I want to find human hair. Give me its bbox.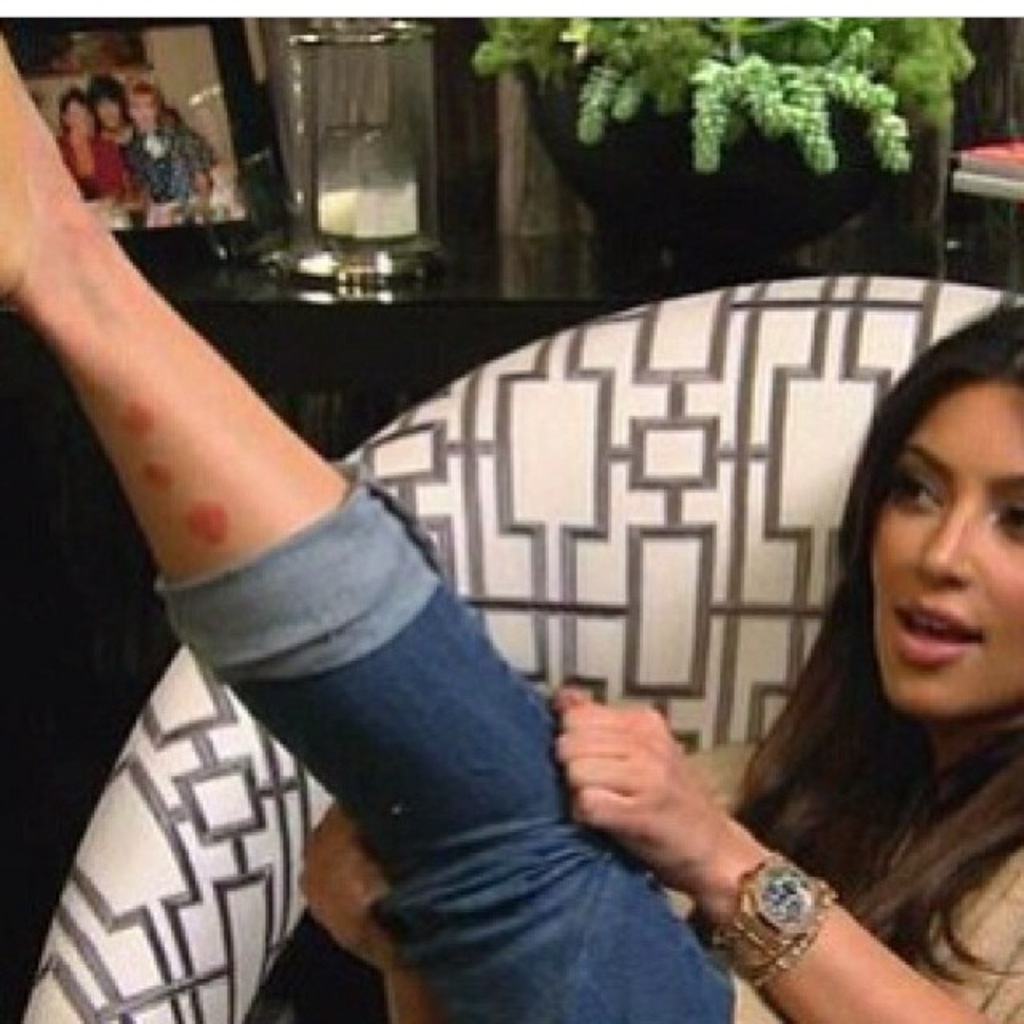
pyautogui.locateOnScreen(678, 338, 995, 962).
